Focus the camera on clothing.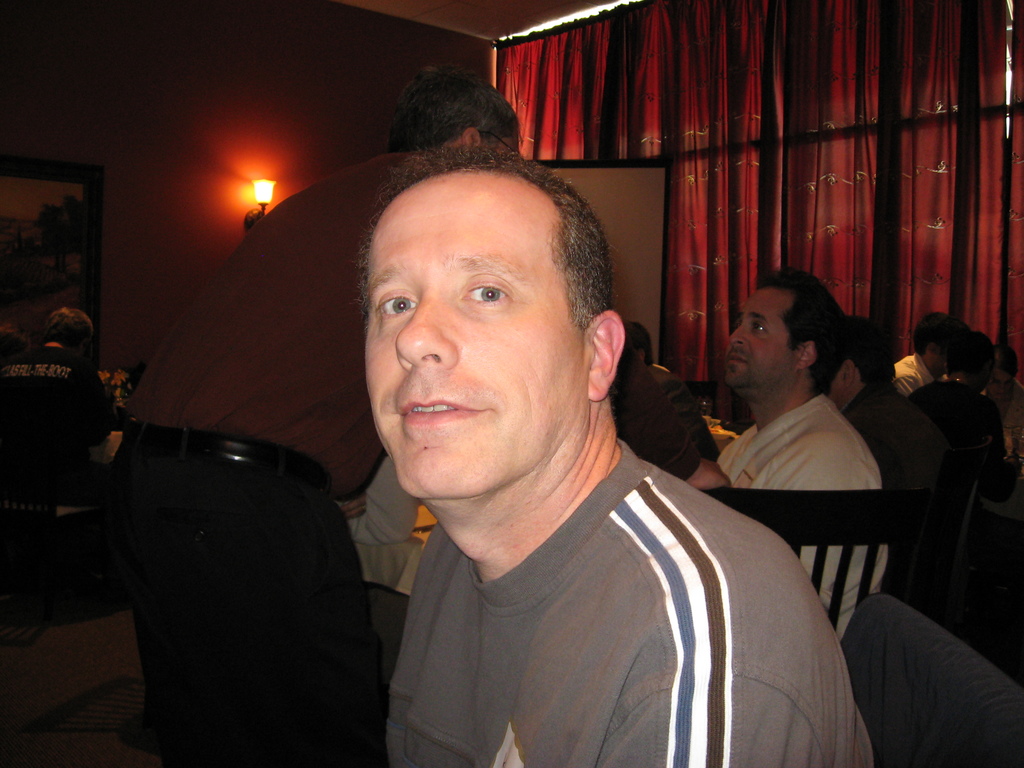
Focus region: [387, 441, 871, 767].
